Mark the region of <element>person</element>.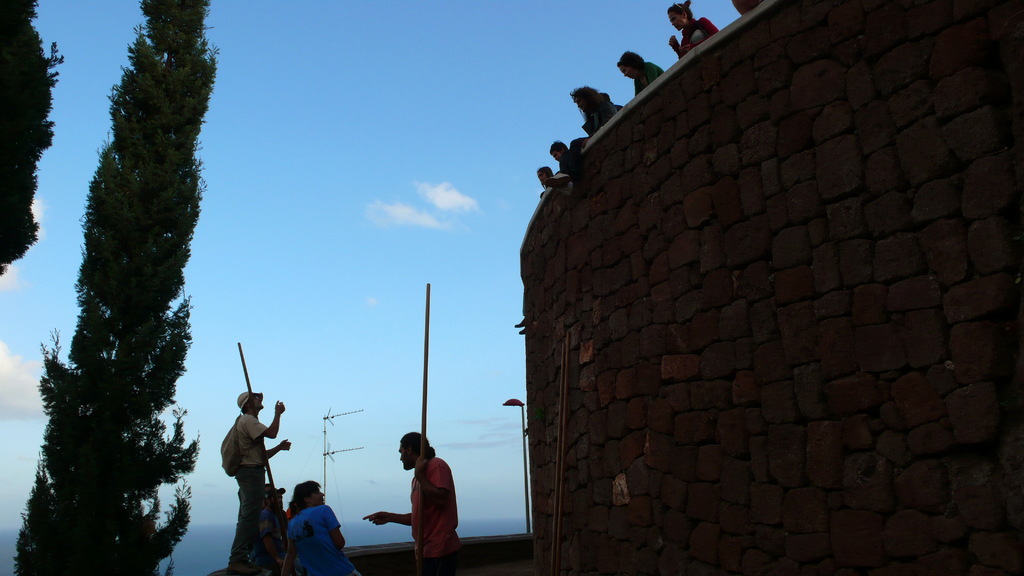
Region: bbox=[365, 433, 461, 575].
